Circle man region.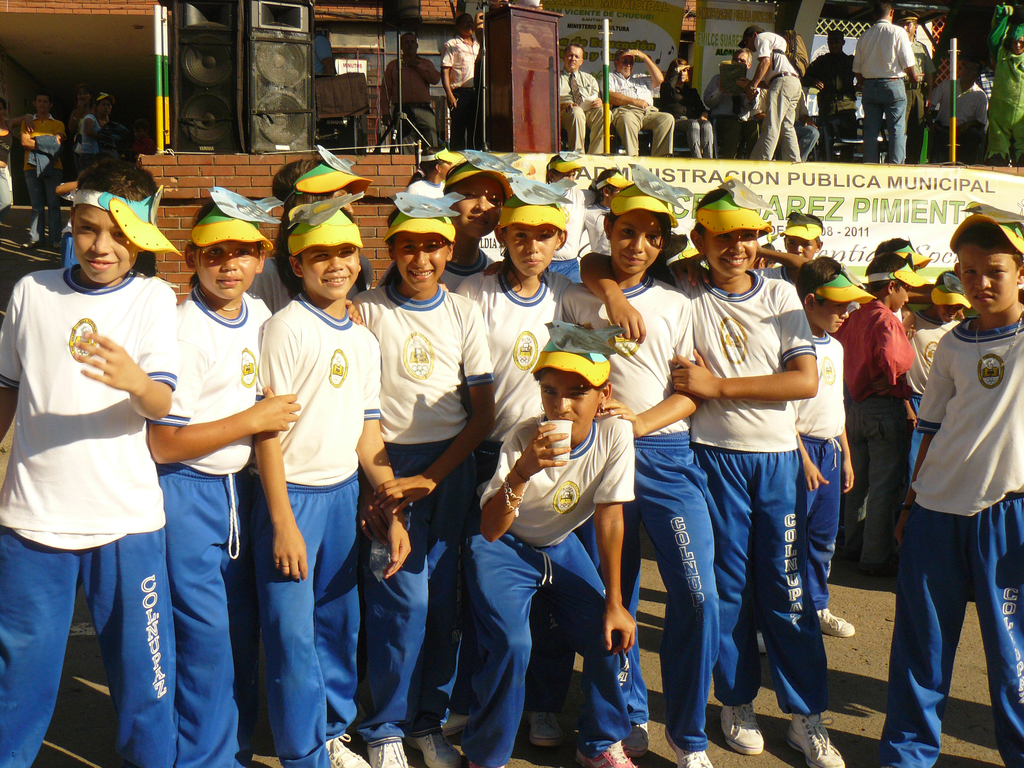
Region: {"x1": 438, "y1": 15, "x2": 482, "y2": 150}.
